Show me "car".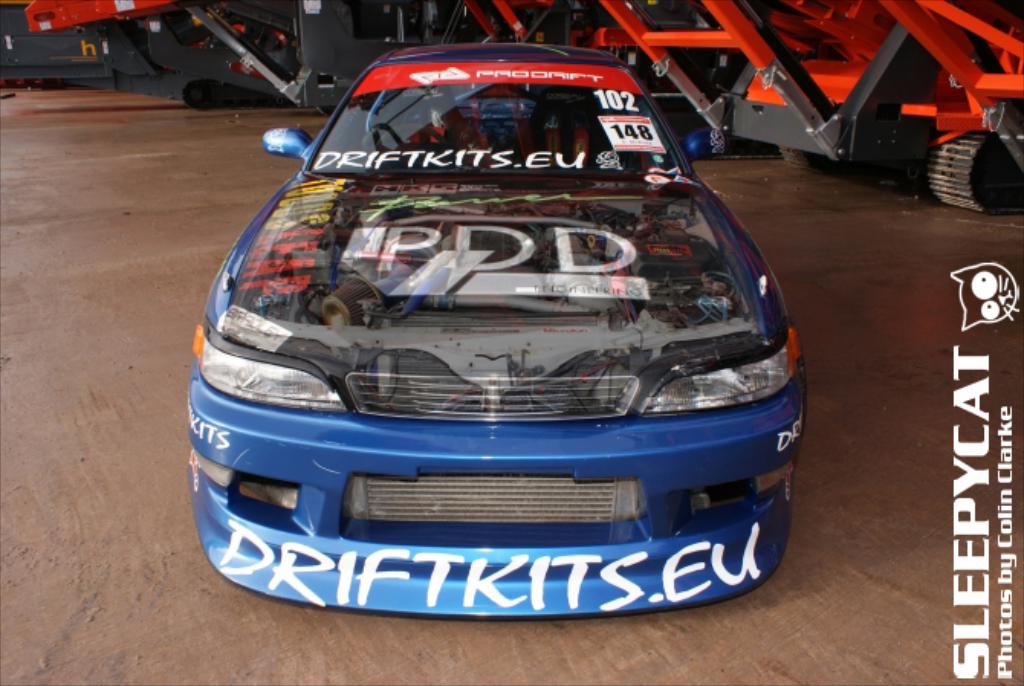
"car" is here: [x1=180, y1=37, x2=776, y2=626].
